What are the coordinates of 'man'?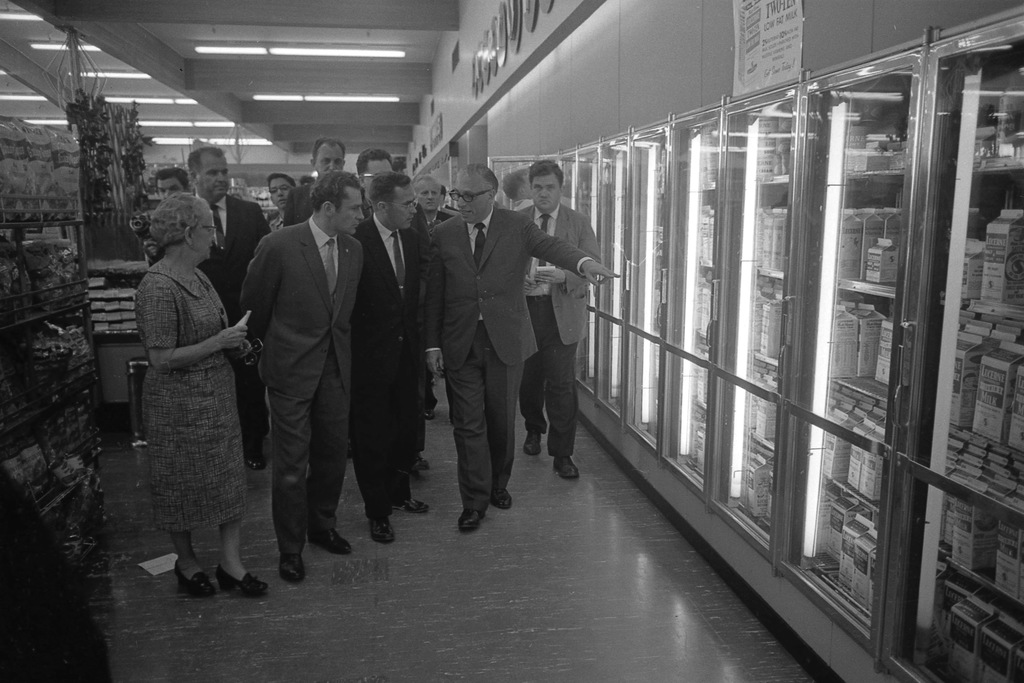
select_region(225, 155, 377, 592).
